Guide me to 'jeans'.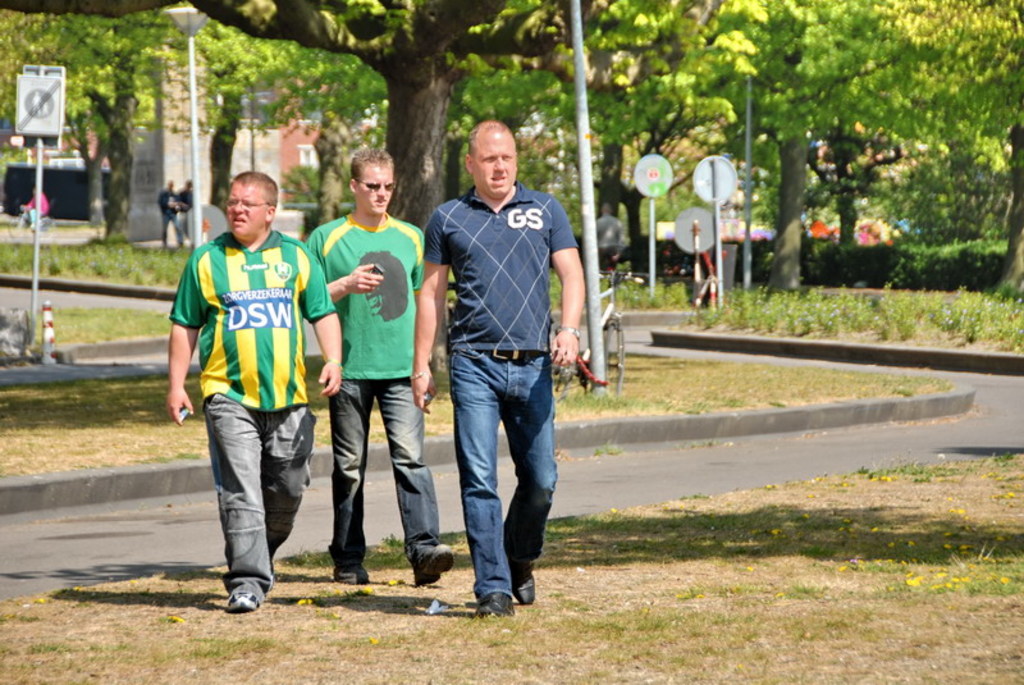
Guidance: x1=439, y1=342, x2=550, y2=616.
